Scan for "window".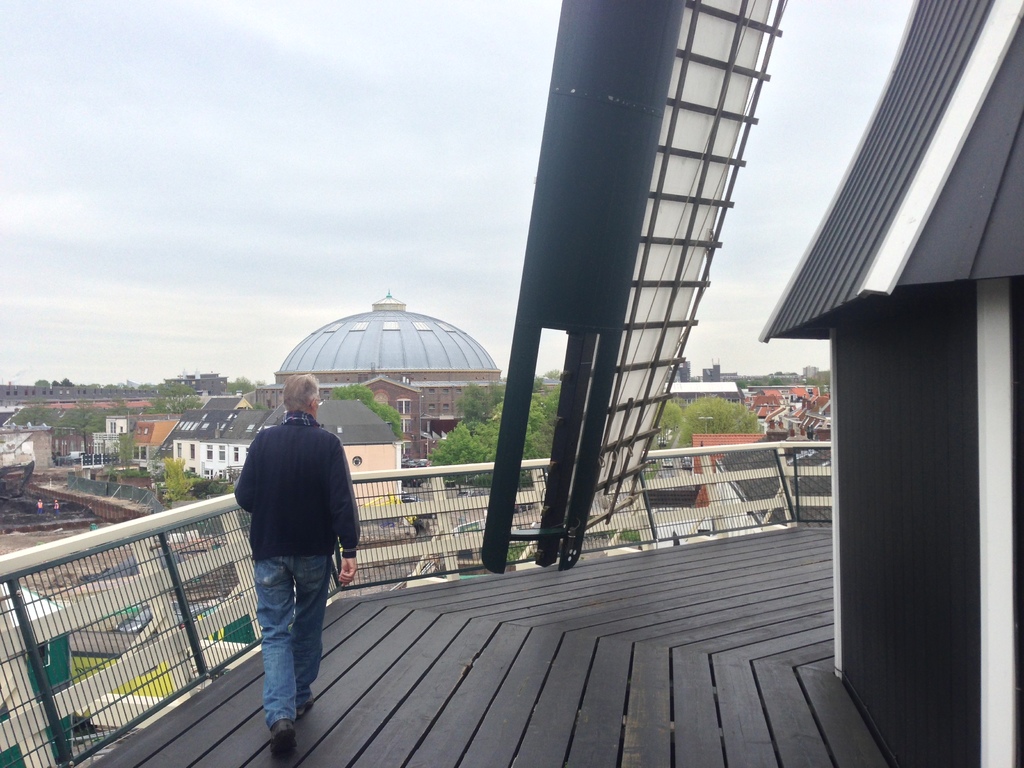
Scan result: select_region(232, 447, 237, 461).
